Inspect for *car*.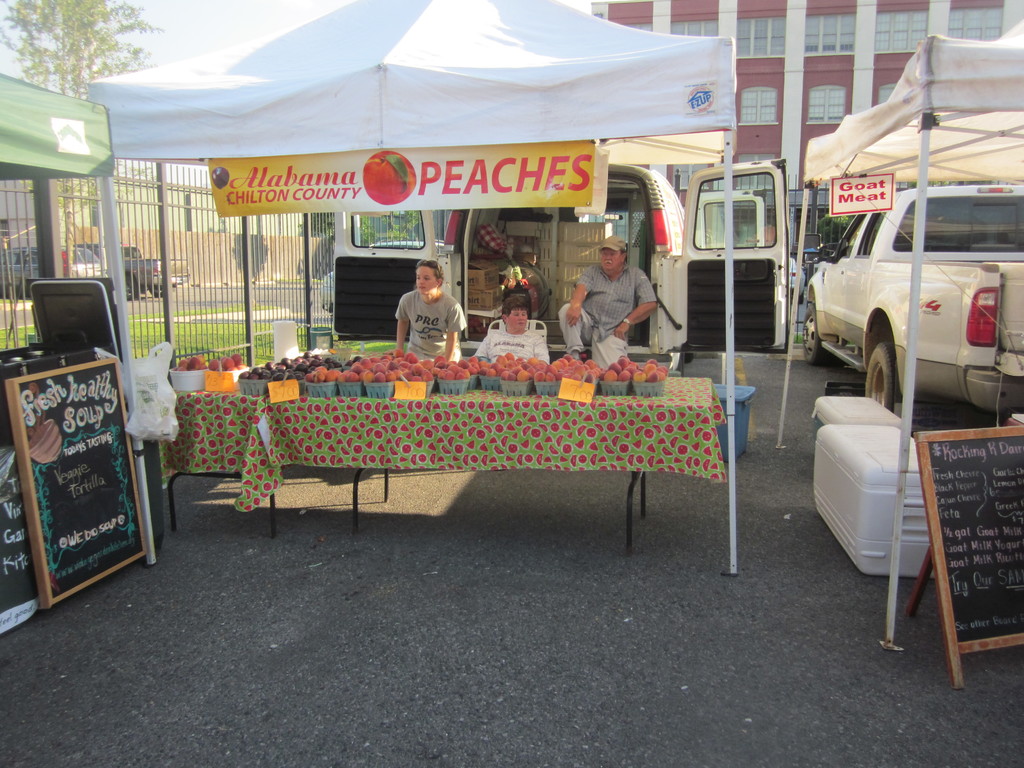
Inspection: region(798, 185, 1023, 412).
